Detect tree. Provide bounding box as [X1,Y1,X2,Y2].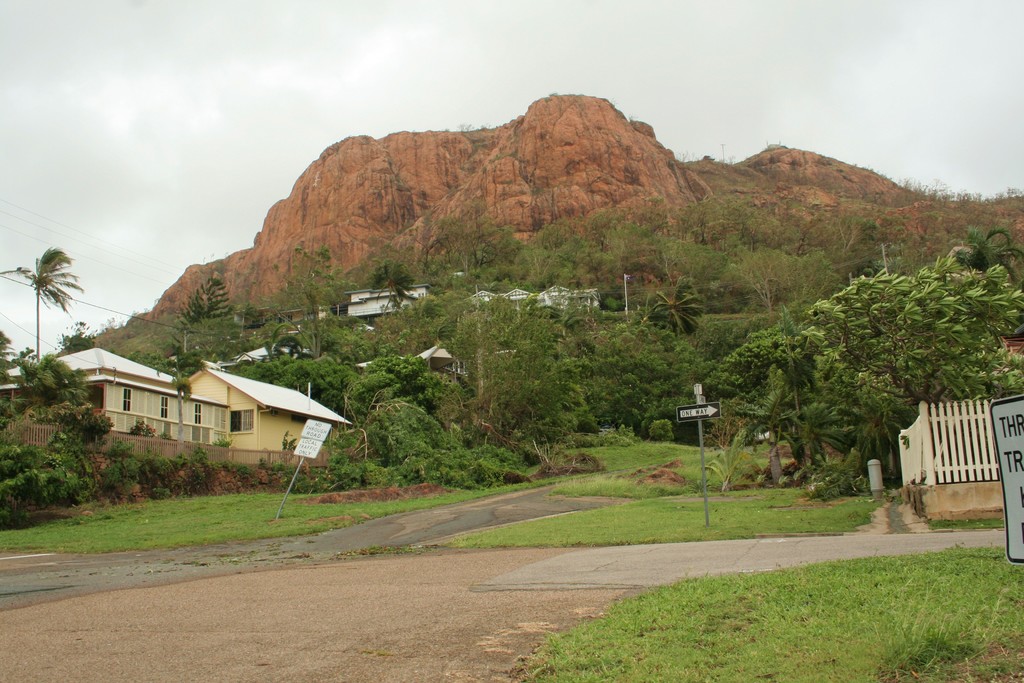
[692,322,803,406].
